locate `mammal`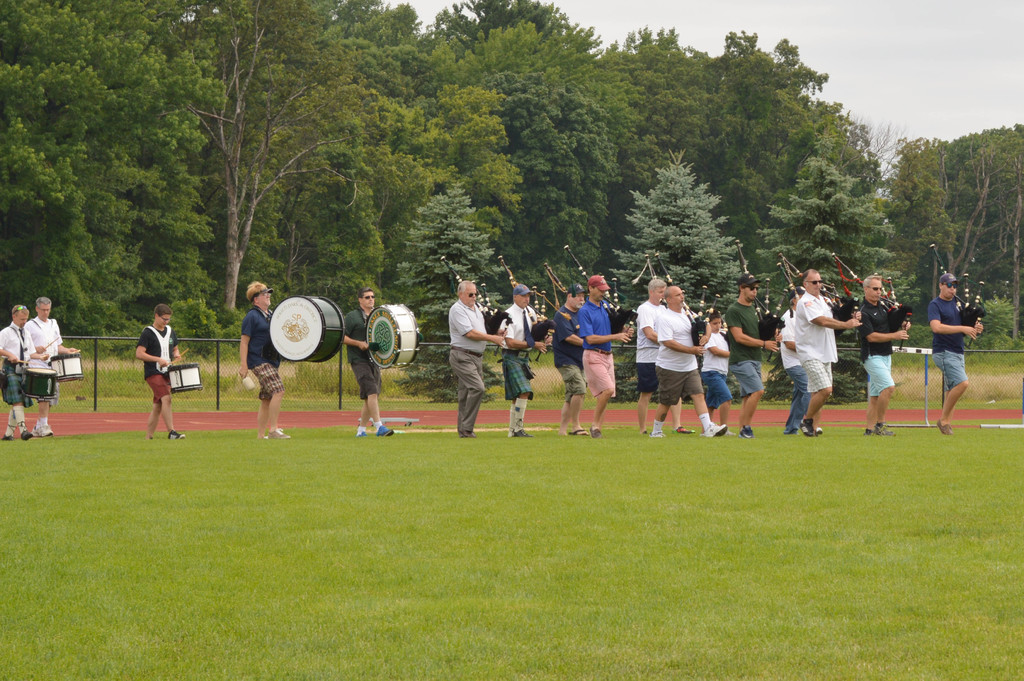
rect(499, 282, 550, 438)
